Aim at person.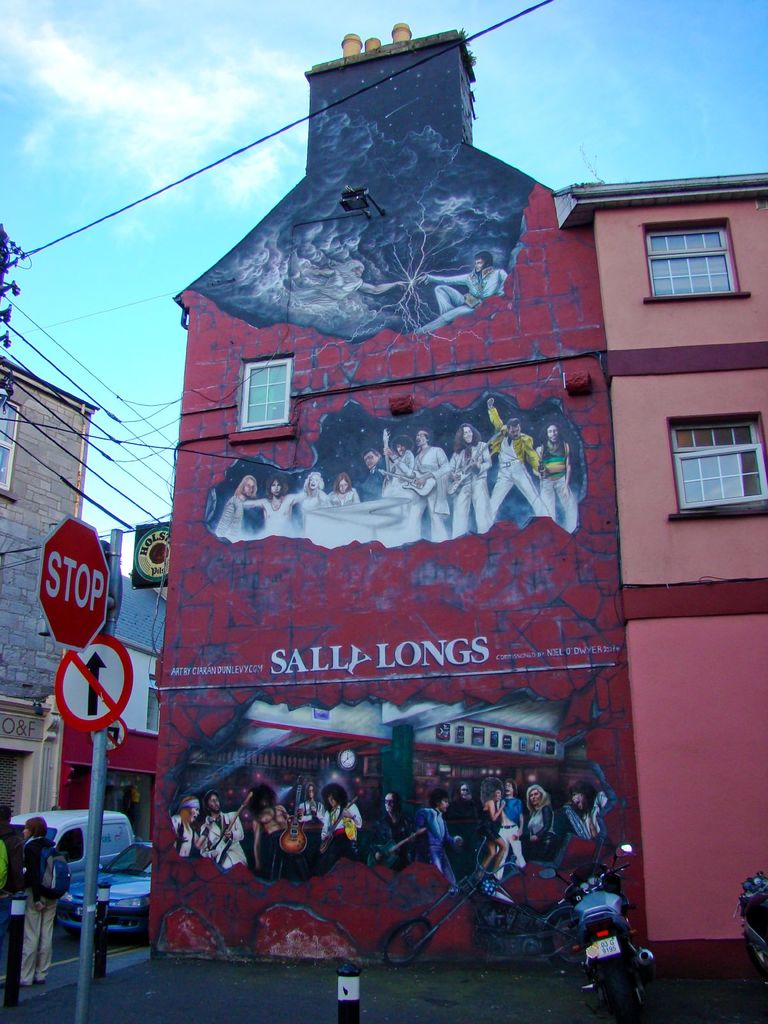
Aimed at 525, 787, 549, 860.
